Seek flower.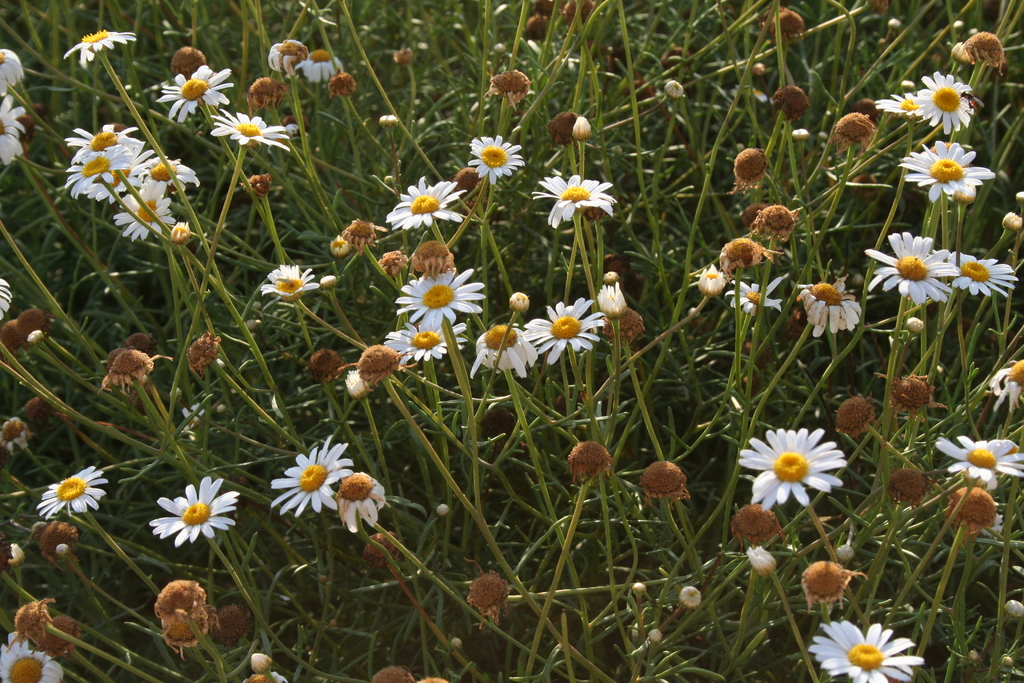
bbox=[322, 268, 343, 294].
